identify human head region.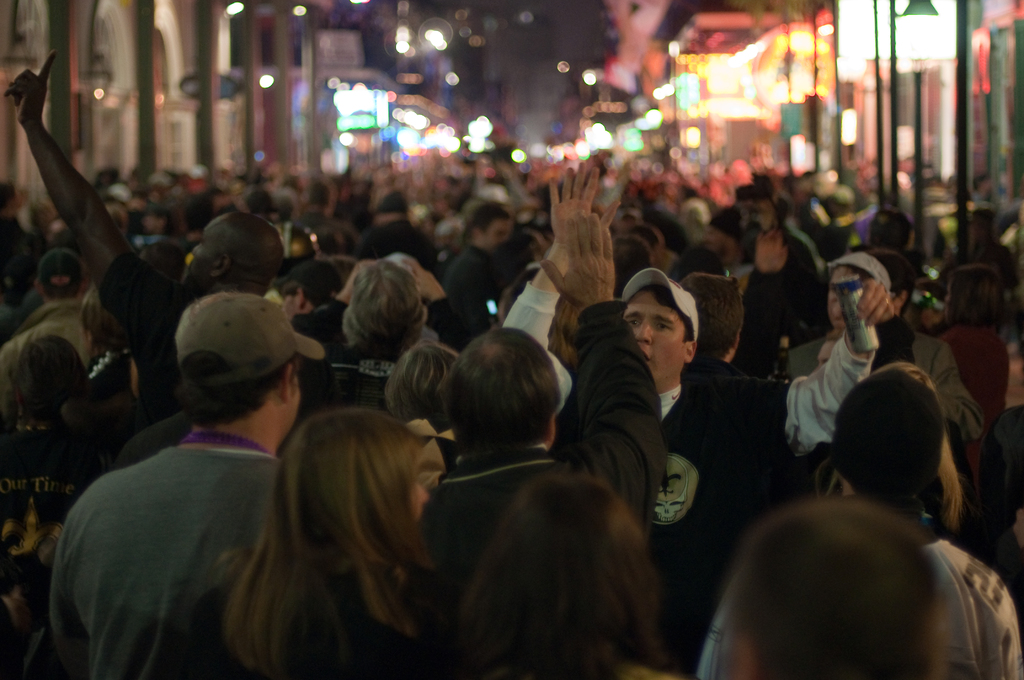
Region: [438,329,556,465].
